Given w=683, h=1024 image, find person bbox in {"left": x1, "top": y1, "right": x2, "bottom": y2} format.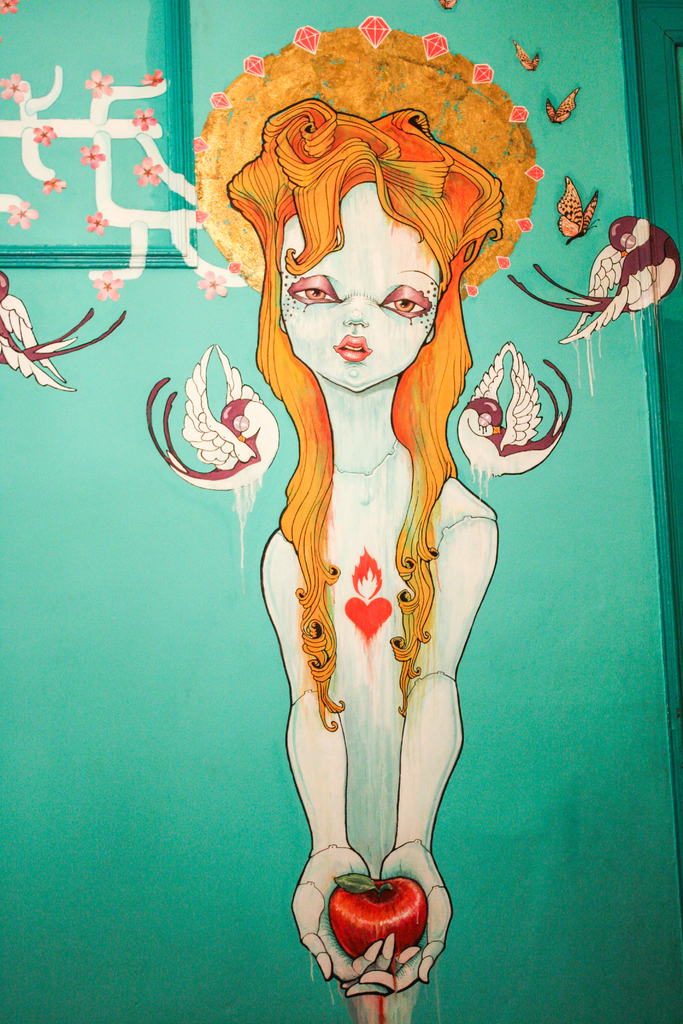
{"left": 227, "top": 99, "right": 504, "bottom": 1023}.
